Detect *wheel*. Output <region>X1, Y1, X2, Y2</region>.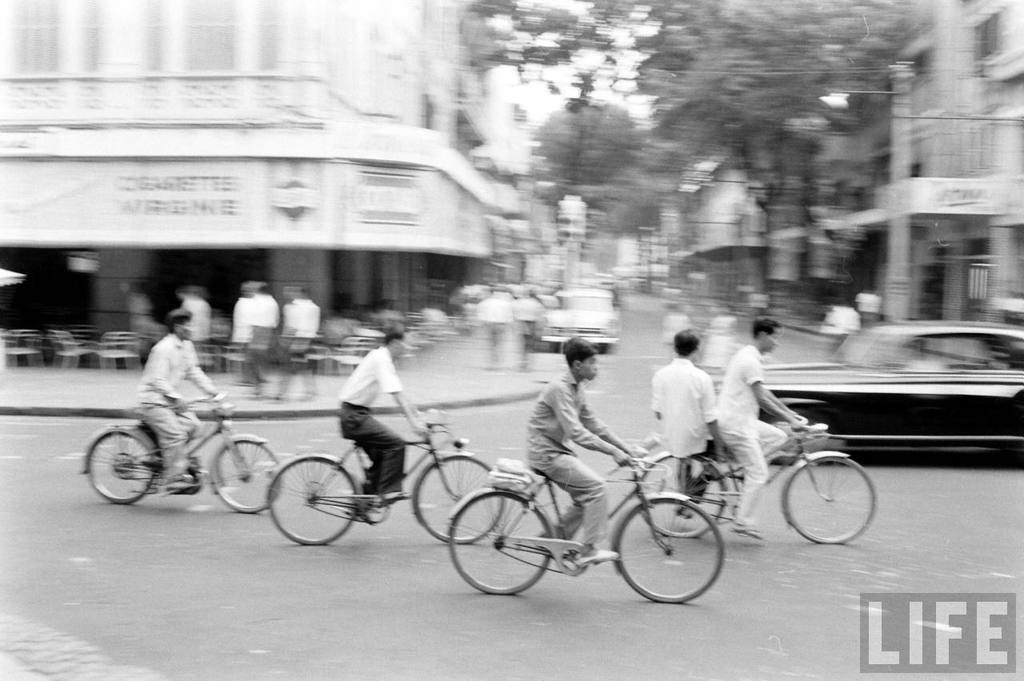
<region>414, 456, 505, 542</region>.
